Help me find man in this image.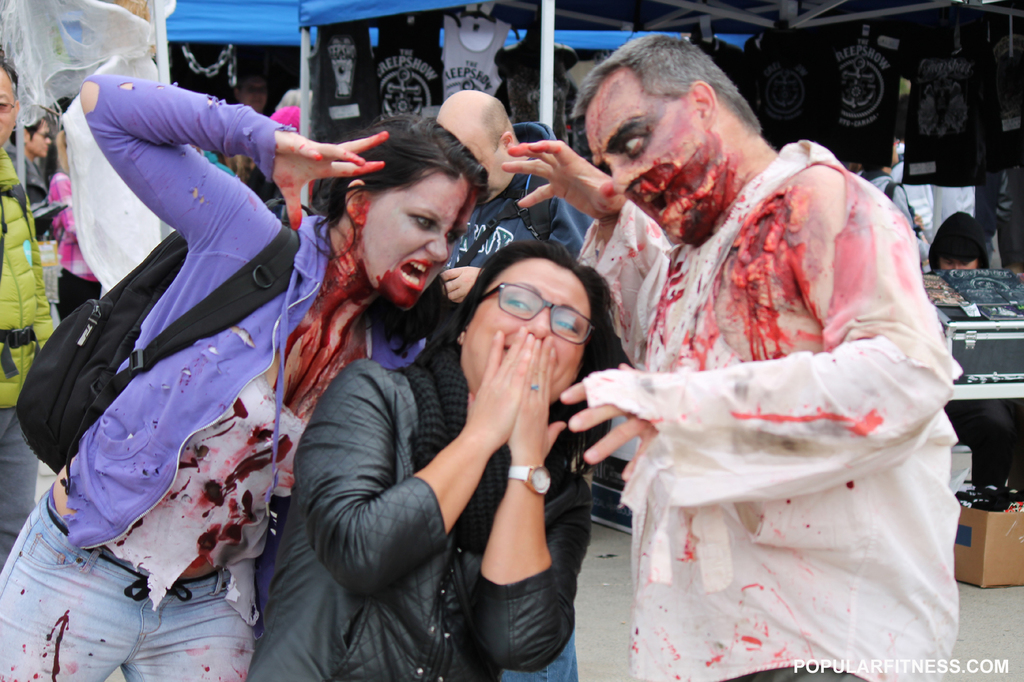
Found it: 438 89 619 359.
